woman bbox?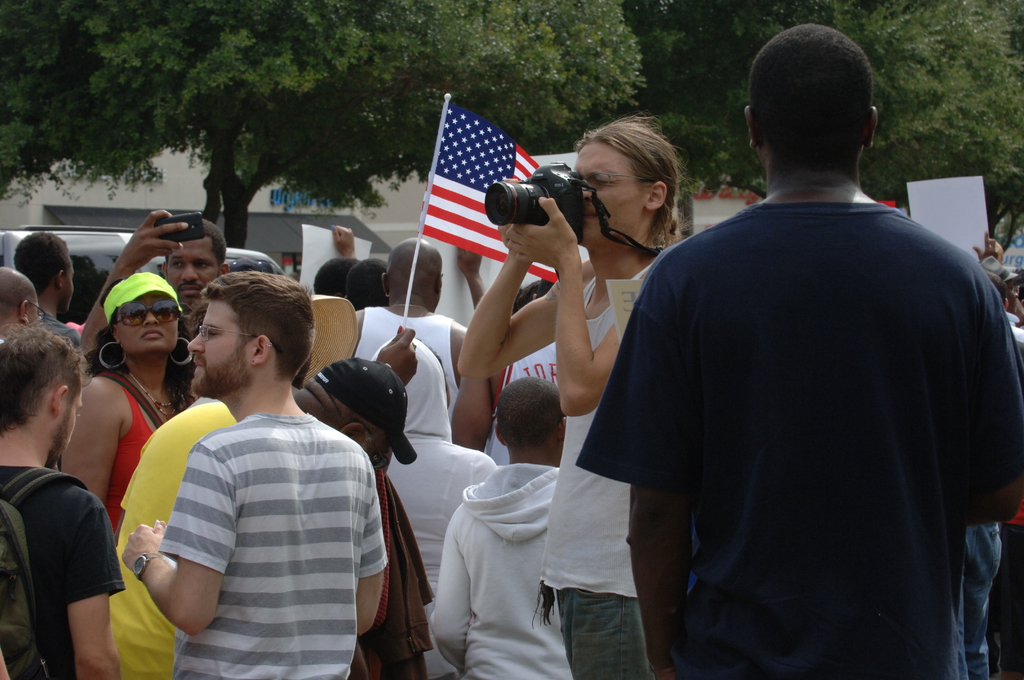
(x1=65, y1=268, x2=210, y2=561)
